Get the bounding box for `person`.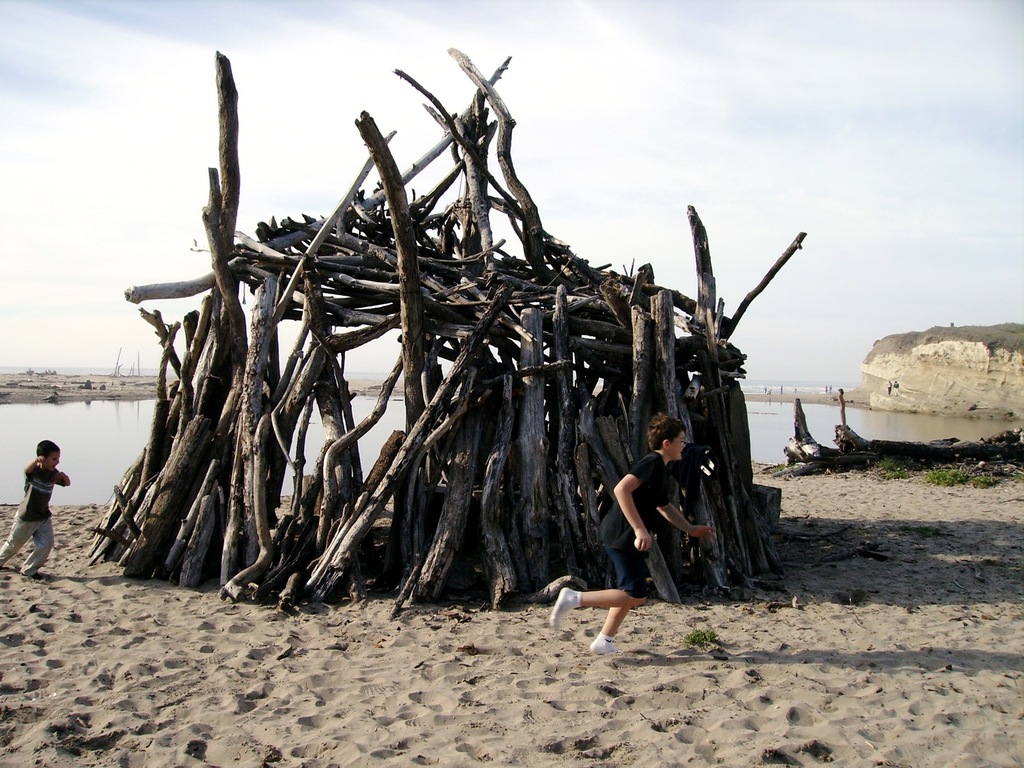
BBox(886, 378, 890, 394).
